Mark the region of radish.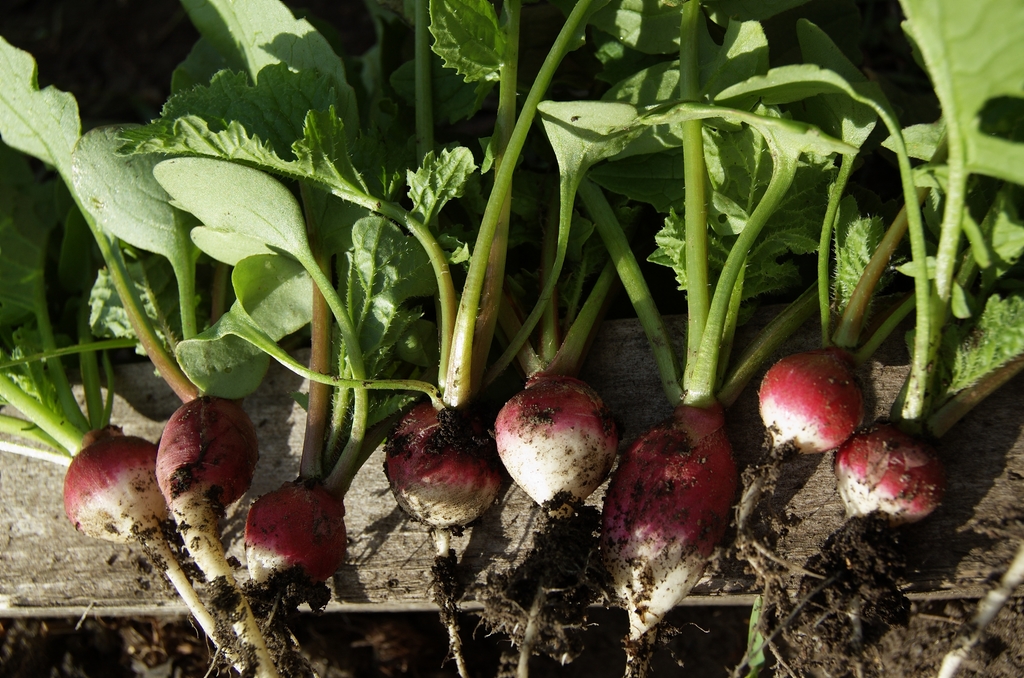
Region: BBox(0, 165, 255, 677).
